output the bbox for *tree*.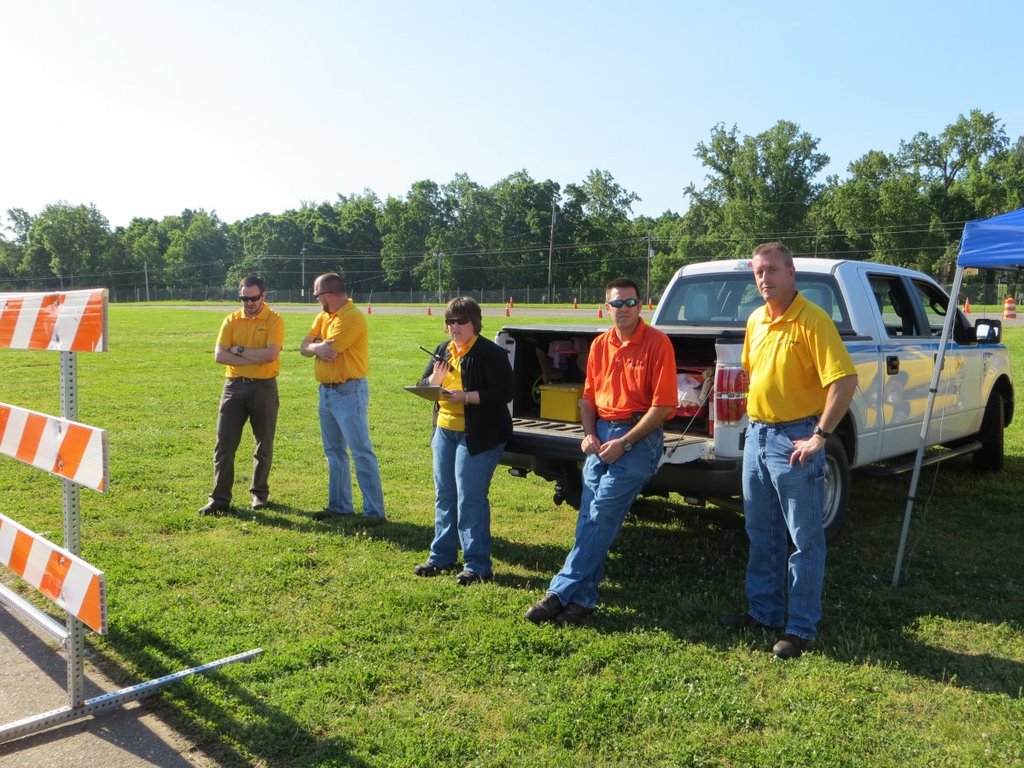
locate(562, 228, 648, 296).
